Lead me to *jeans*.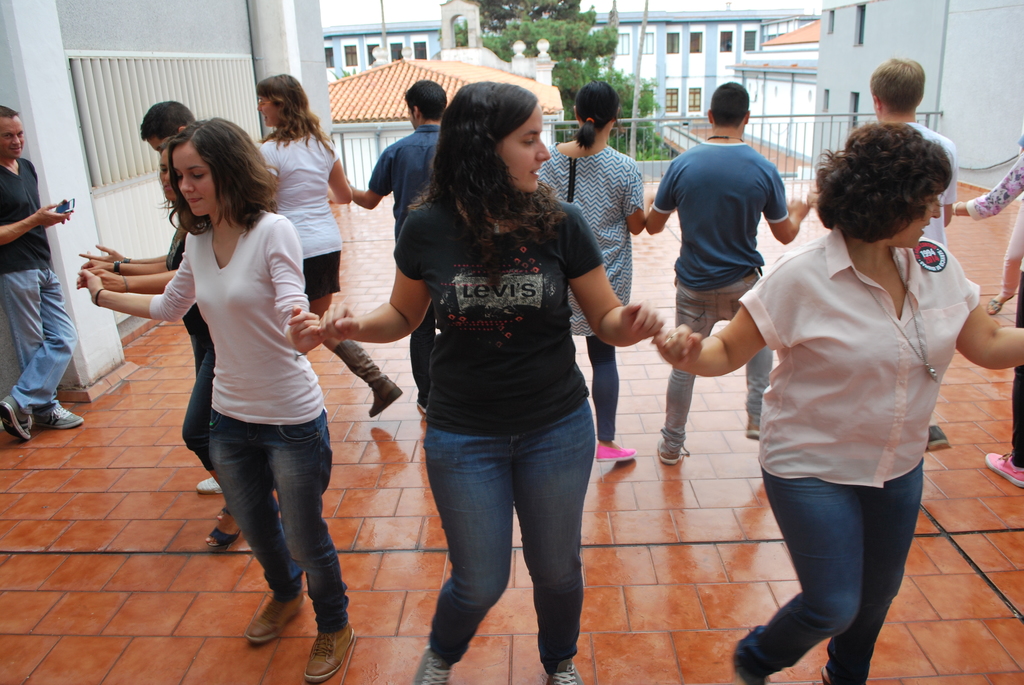
Lead to bbox=(414, 412, 602, 669).
